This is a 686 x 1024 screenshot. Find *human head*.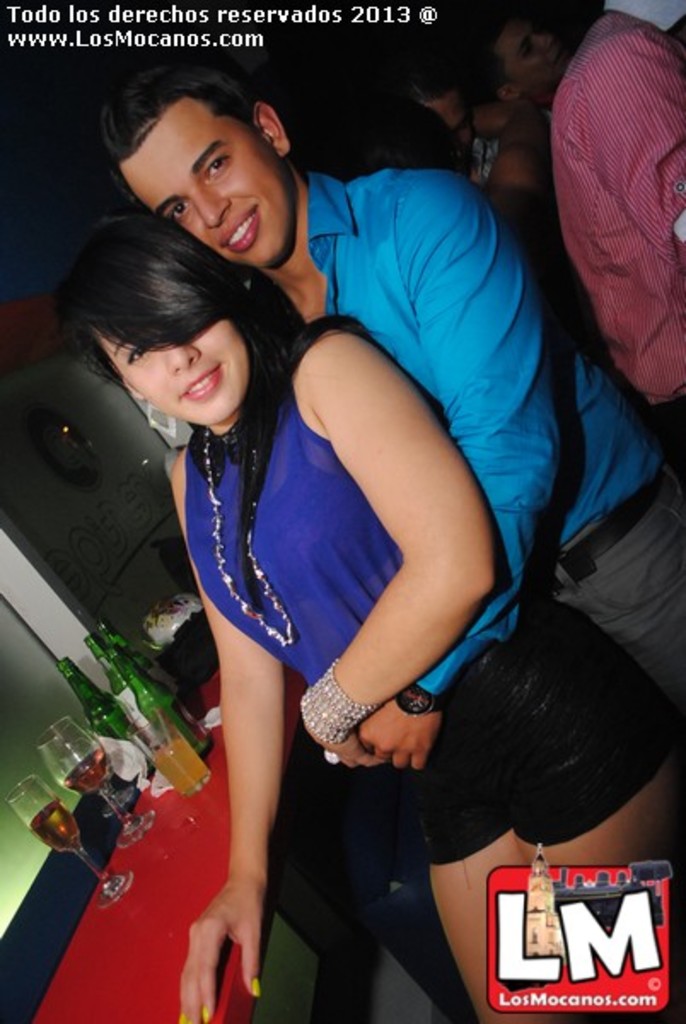
Bounding box: [left=51, top=215, right=292, bottom=427].
